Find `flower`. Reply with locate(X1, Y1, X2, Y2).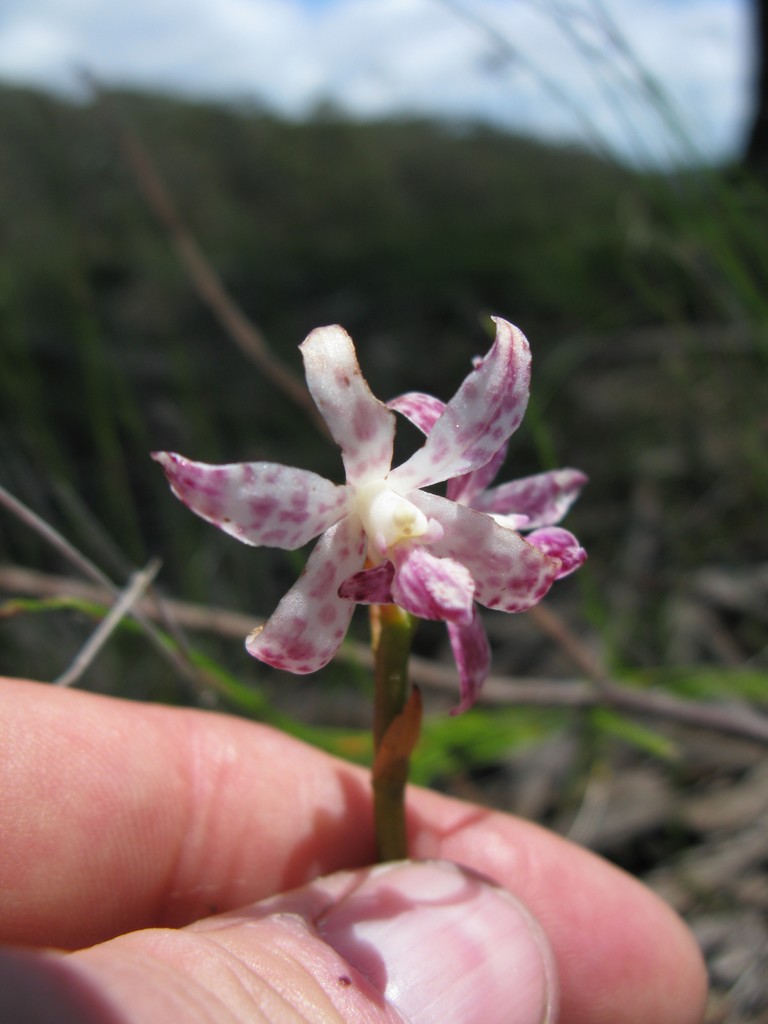
locate(168, 293, 591, 701).
